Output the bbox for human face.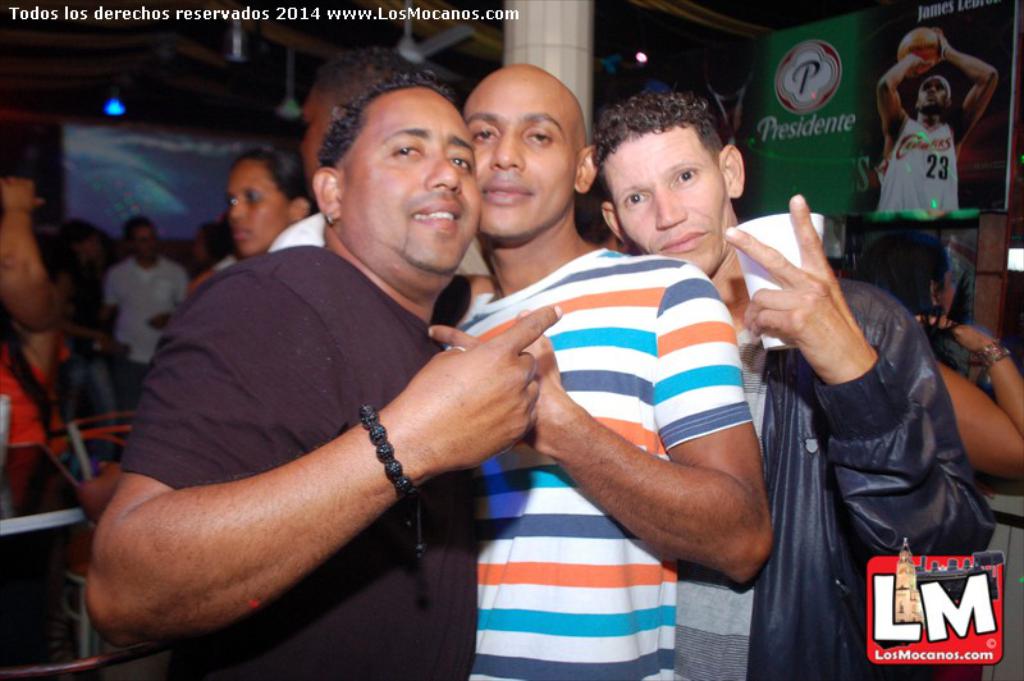
(left=233, top=151, right=288, bottom=256).
